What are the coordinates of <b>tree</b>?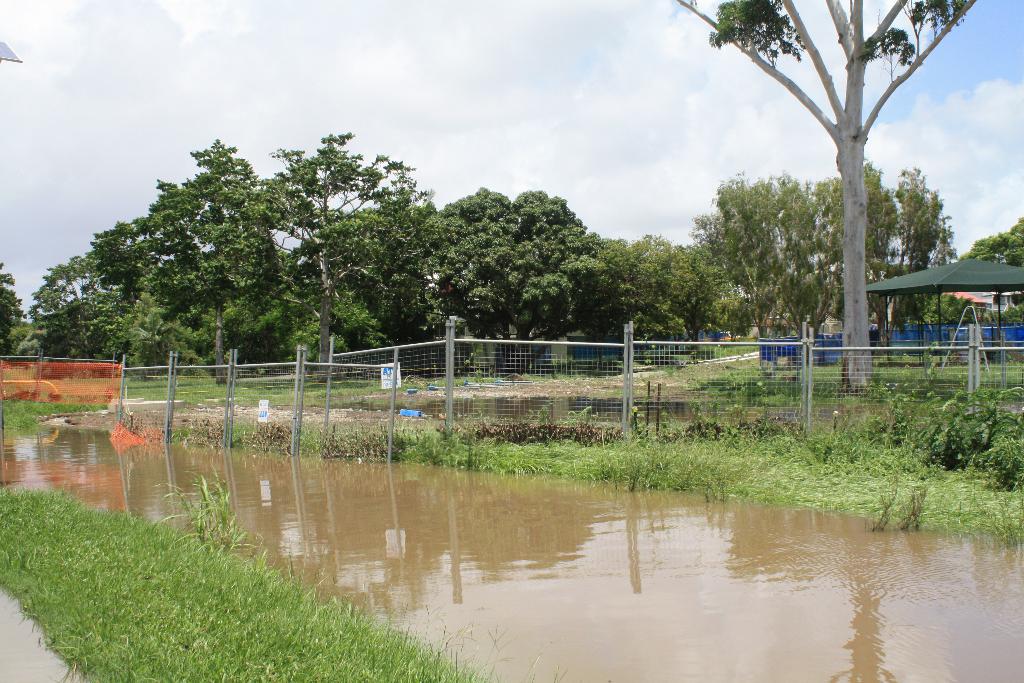
x1=796, y1=180, x2=839, y2=326.
